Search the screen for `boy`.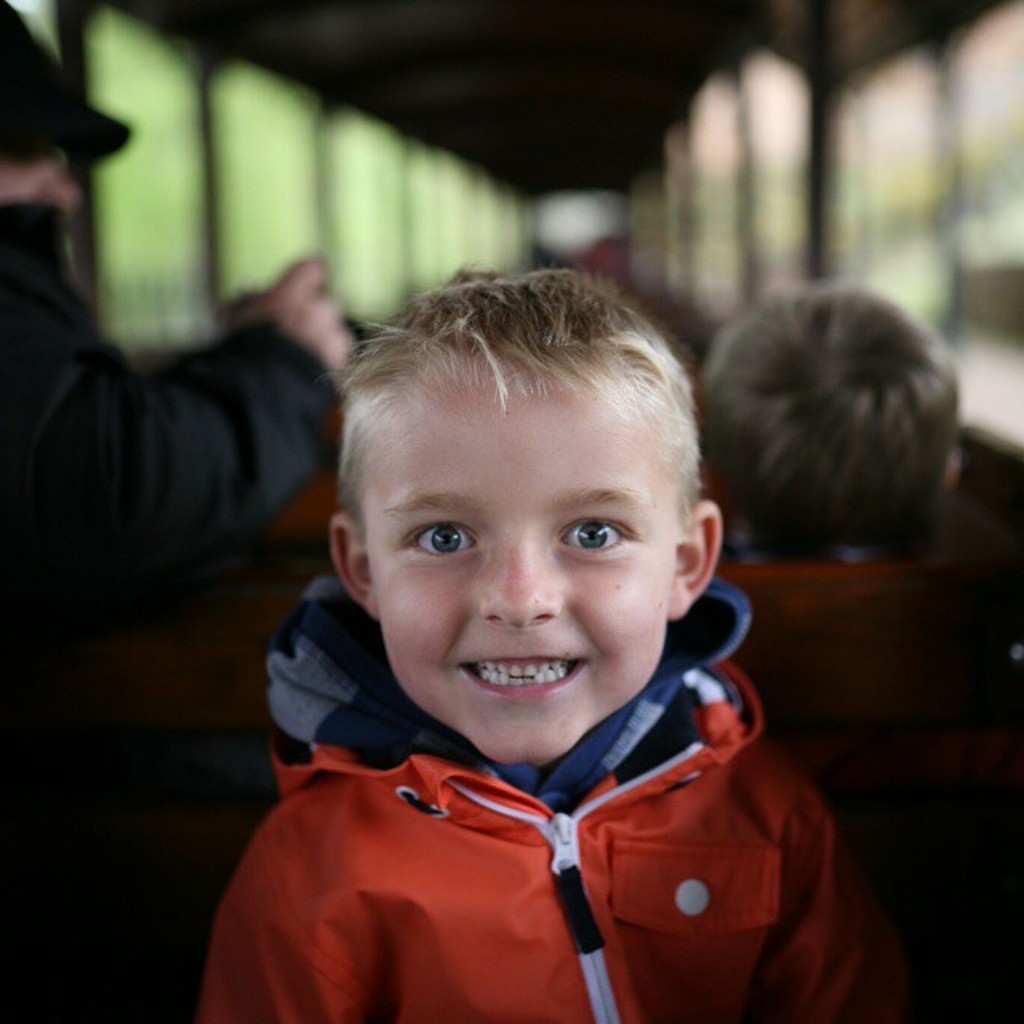
Found at locate(190, 266, 920, 1022).
